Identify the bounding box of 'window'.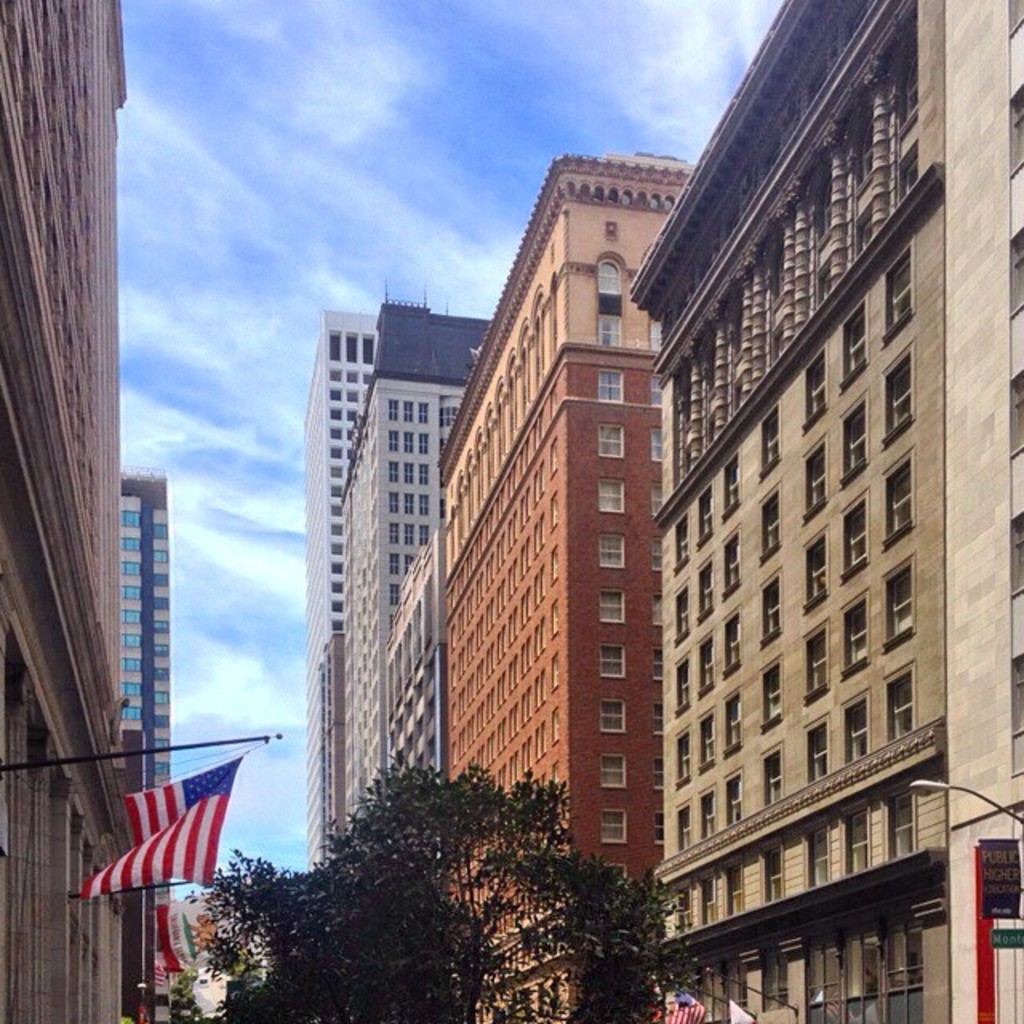
[x1=848, y1=694, x2=869, y2=762].
